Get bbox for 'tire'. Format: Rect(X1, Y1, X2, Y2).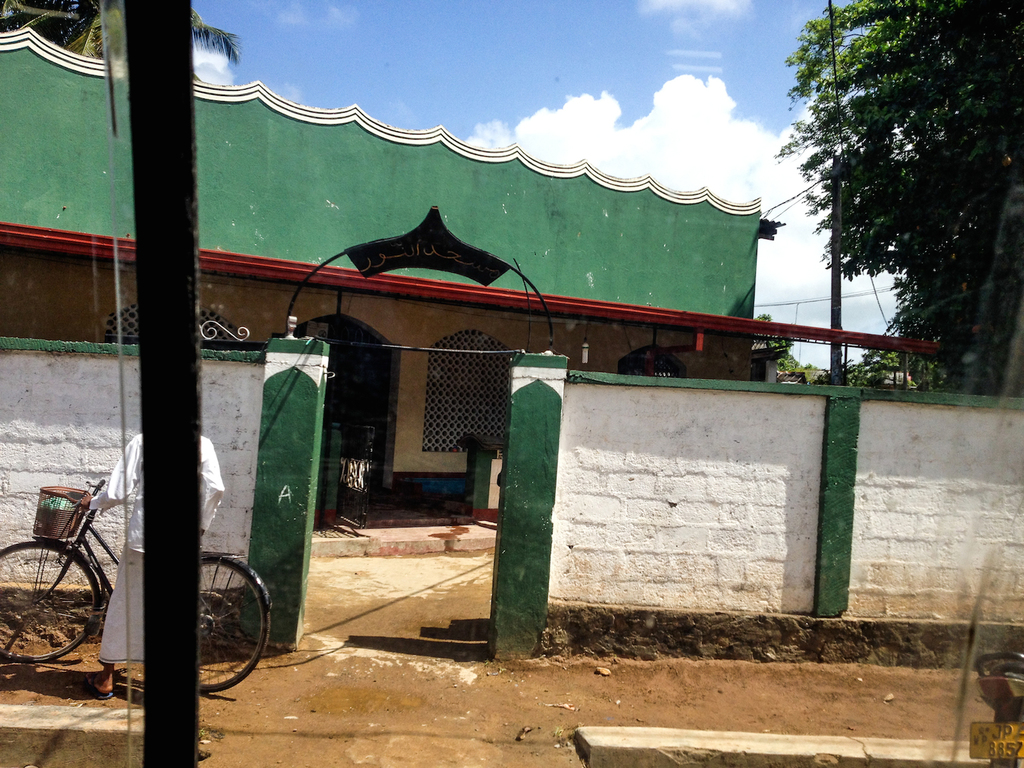
Rect(166, 557, 244, 691).
